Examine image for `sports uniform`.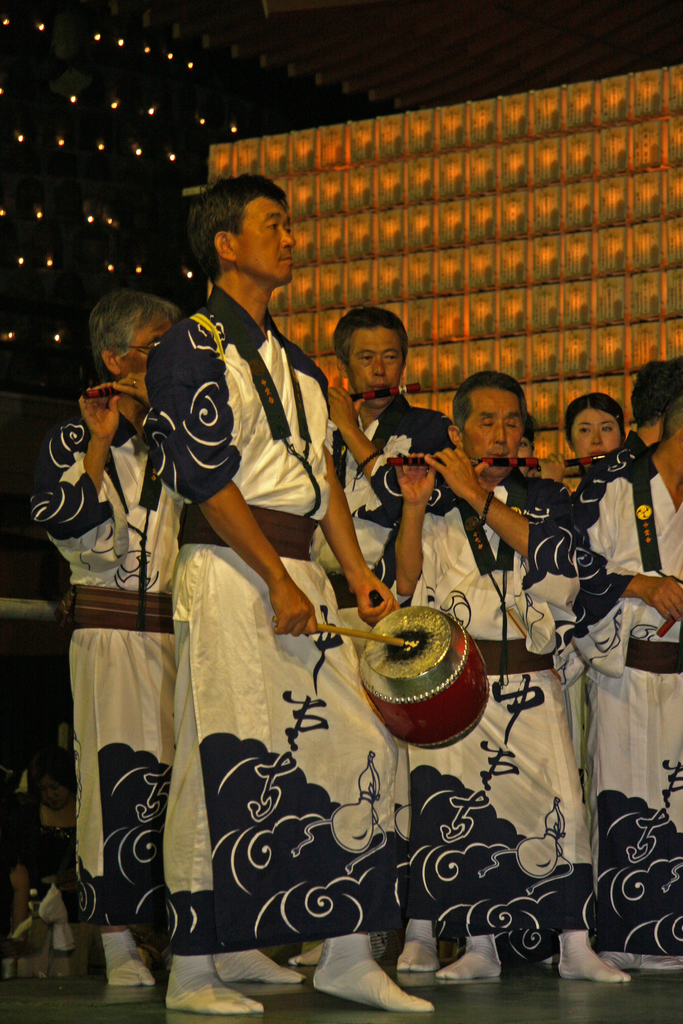
Examination result: locate(572, 444, 682, 956).
